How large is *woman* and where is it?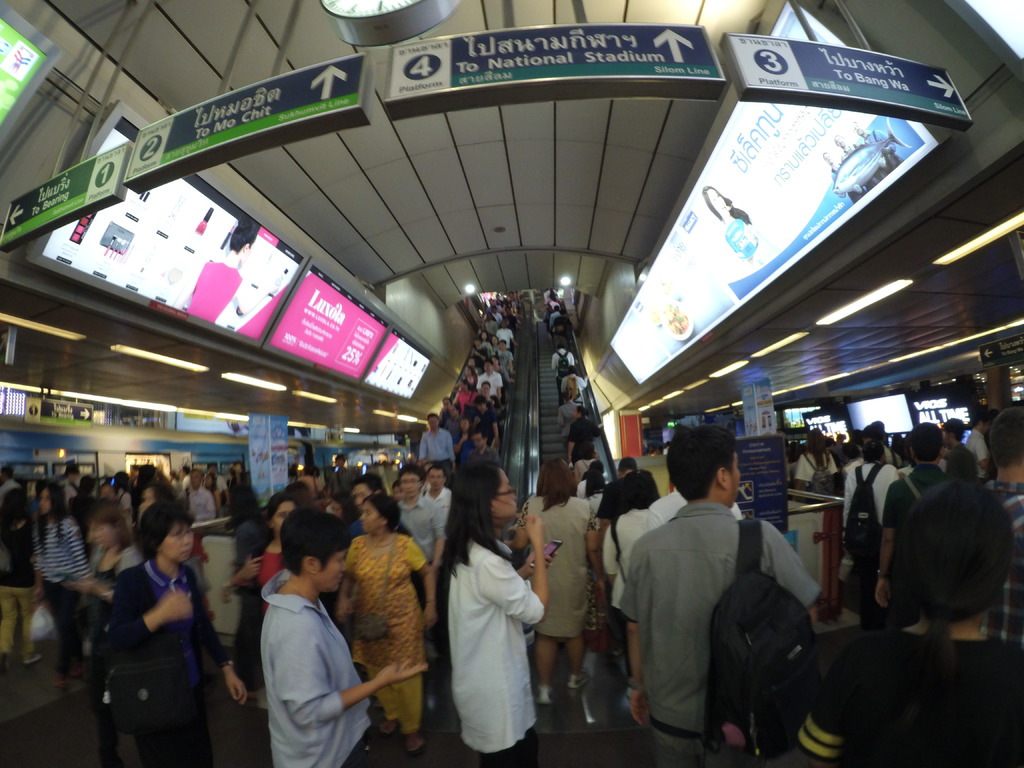
Bounding box: Rect(519, 454, 601, 699).
